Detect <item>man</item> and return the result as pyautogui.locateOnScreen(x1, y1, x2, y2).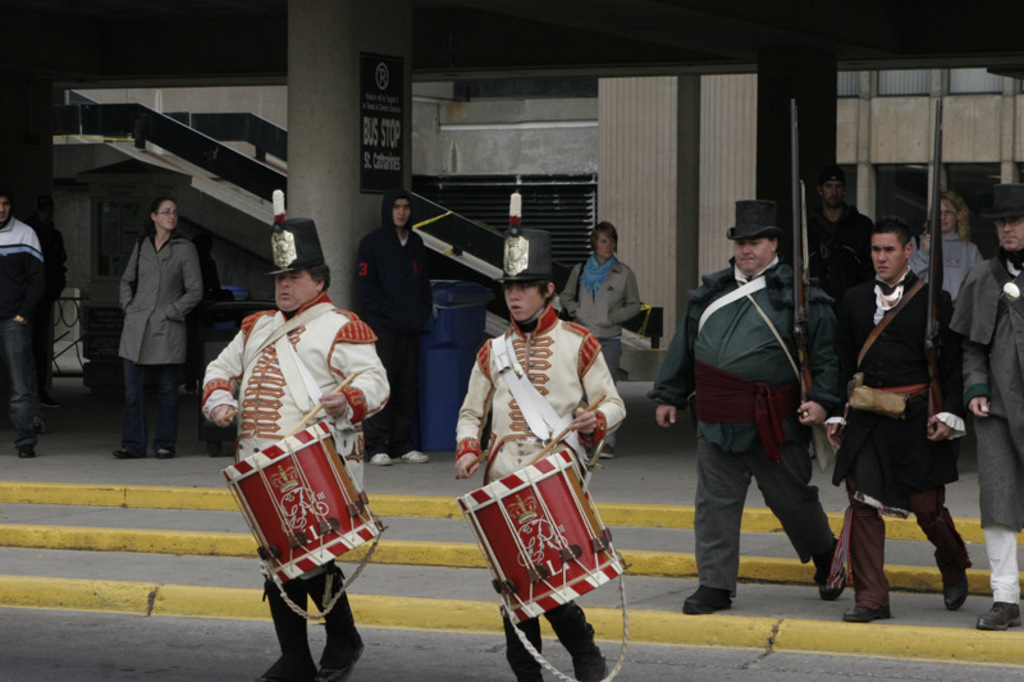
pyautogui.locateOnScreen(950, 188, 1023, 630).
